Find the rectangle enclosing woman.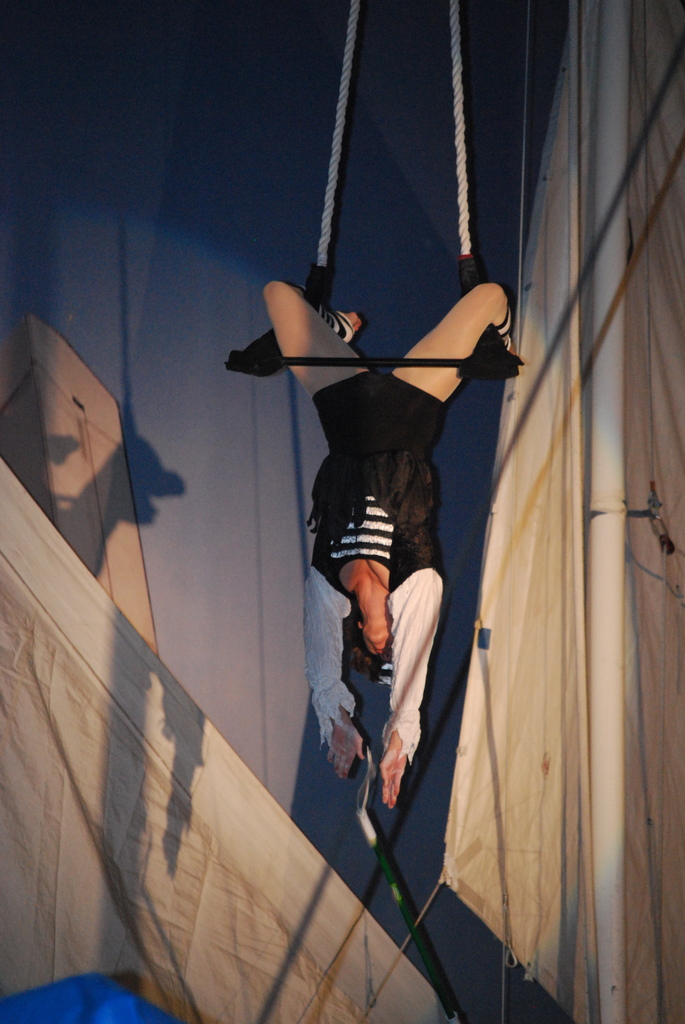
<box>158,147,491,1023</box>.
